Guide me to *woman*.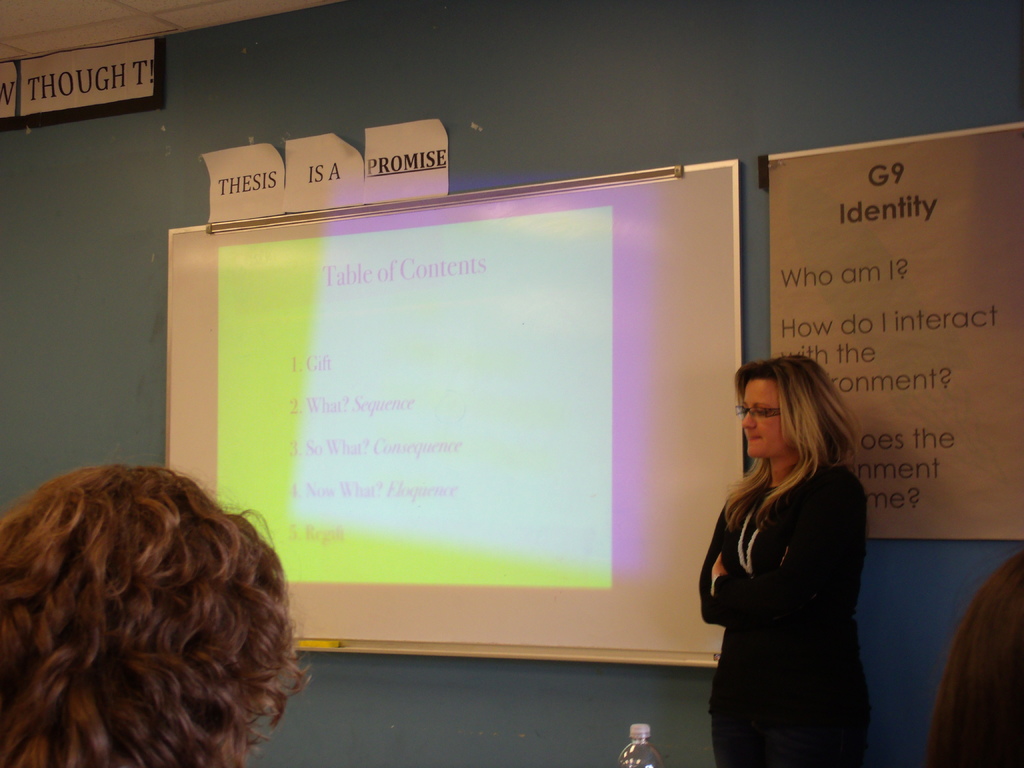
Guidance: box(925, 545, 1023, 767).
